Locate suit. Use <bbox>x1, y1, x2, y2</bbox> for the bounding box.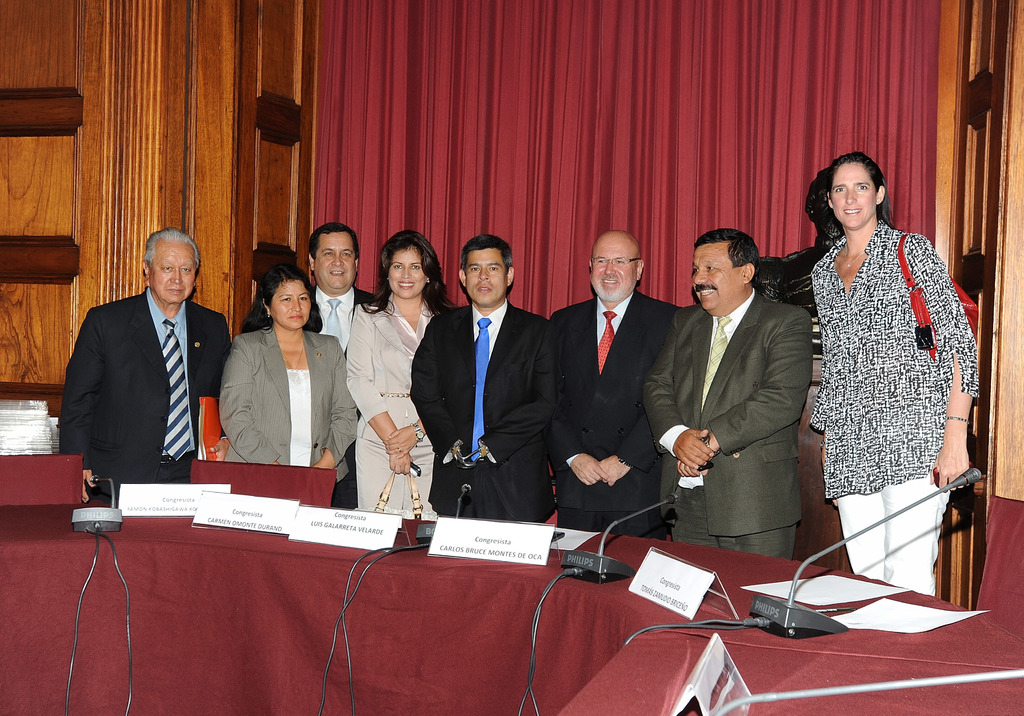
<bbox>645, 287, 813, 560</bbox>.
